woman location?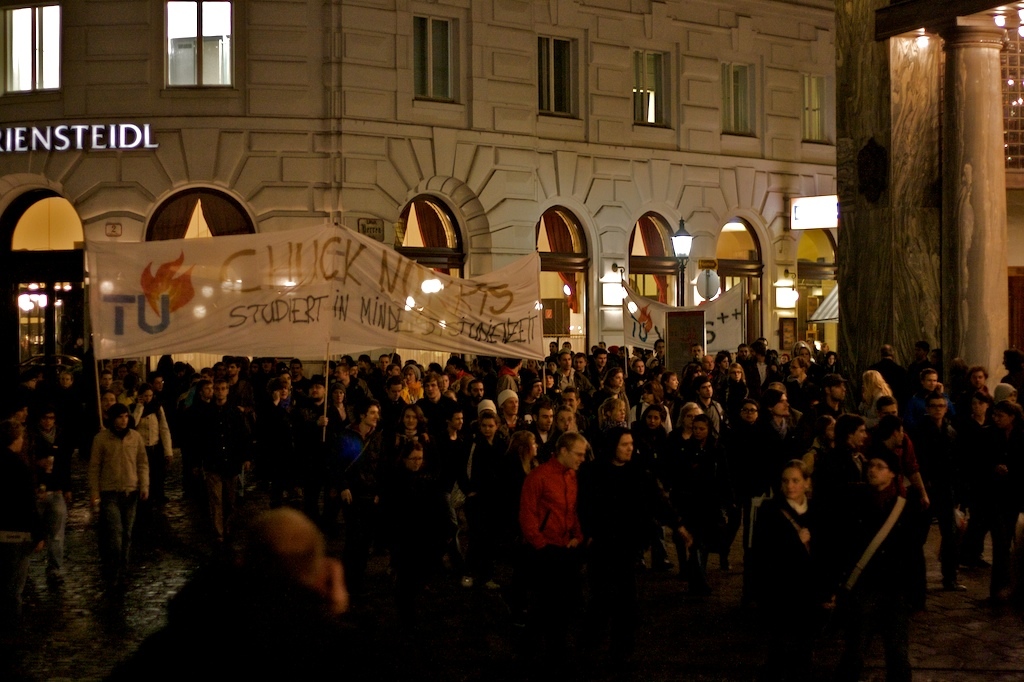
box=[591, 370, 630, 403]
